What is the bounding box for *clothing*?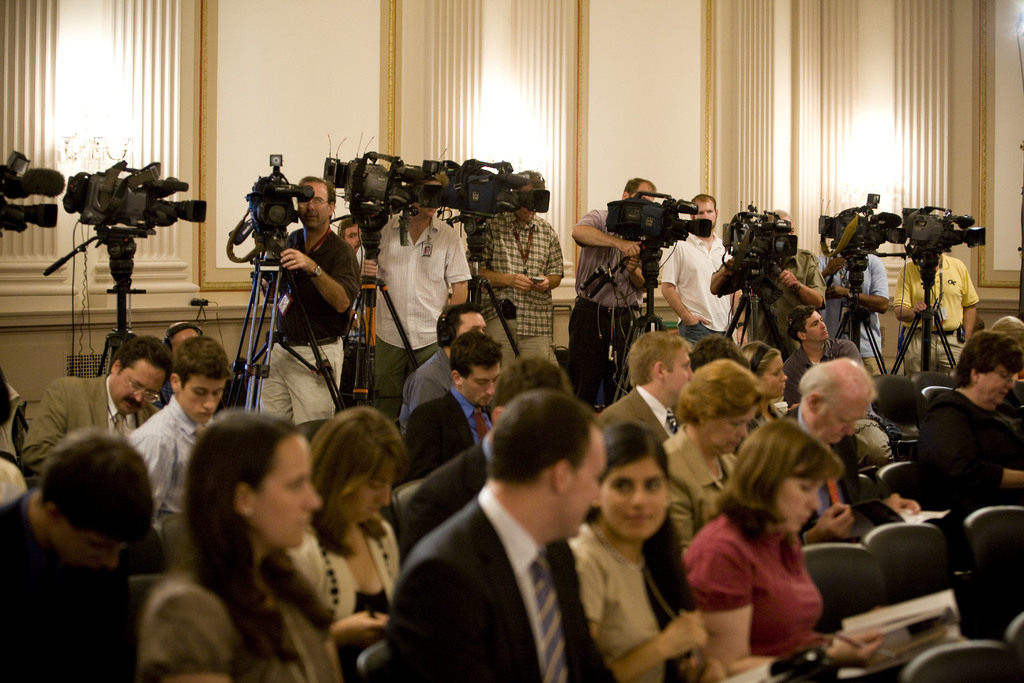
bbox=[307, 504, 408, 679].
